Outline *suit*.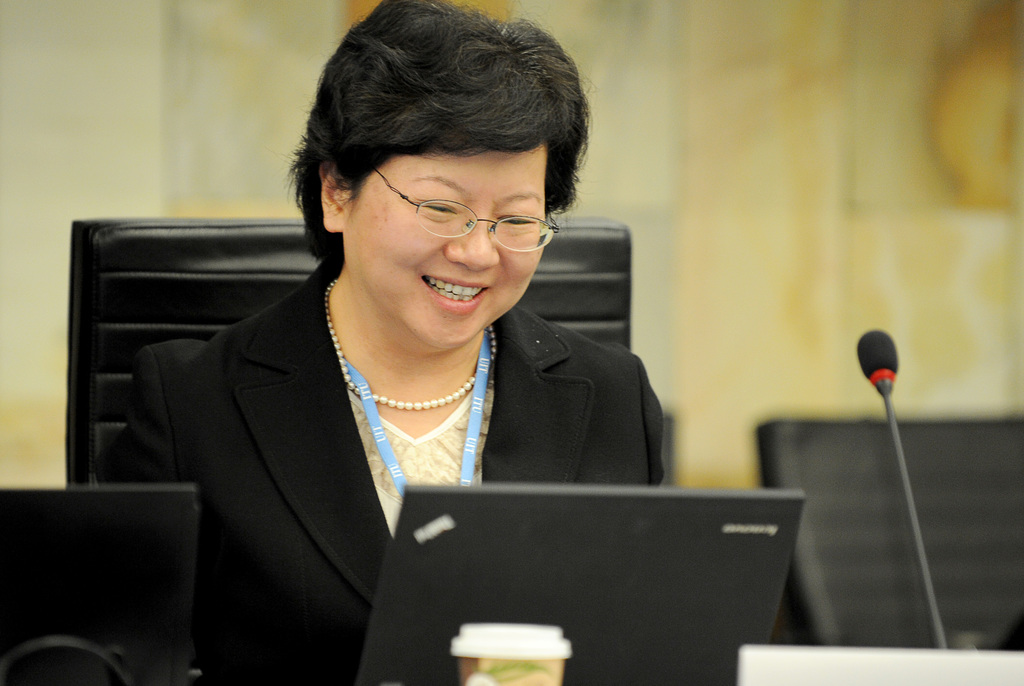
Outline: (108,234,584,651).
